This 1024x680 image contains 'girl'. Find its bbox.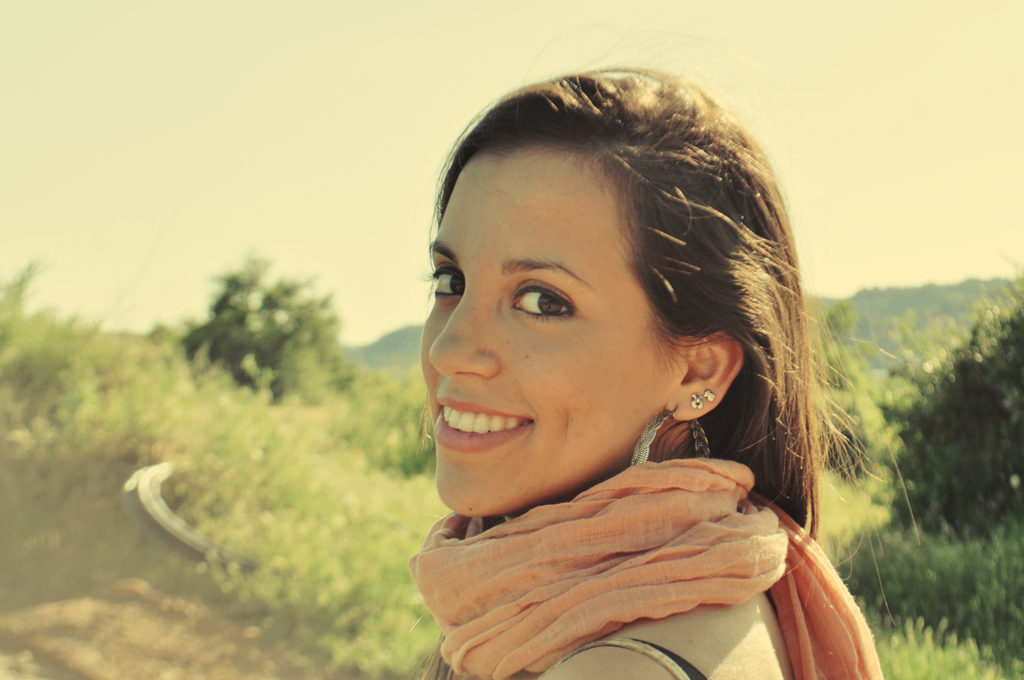
region(412, 66, 892, 679).
